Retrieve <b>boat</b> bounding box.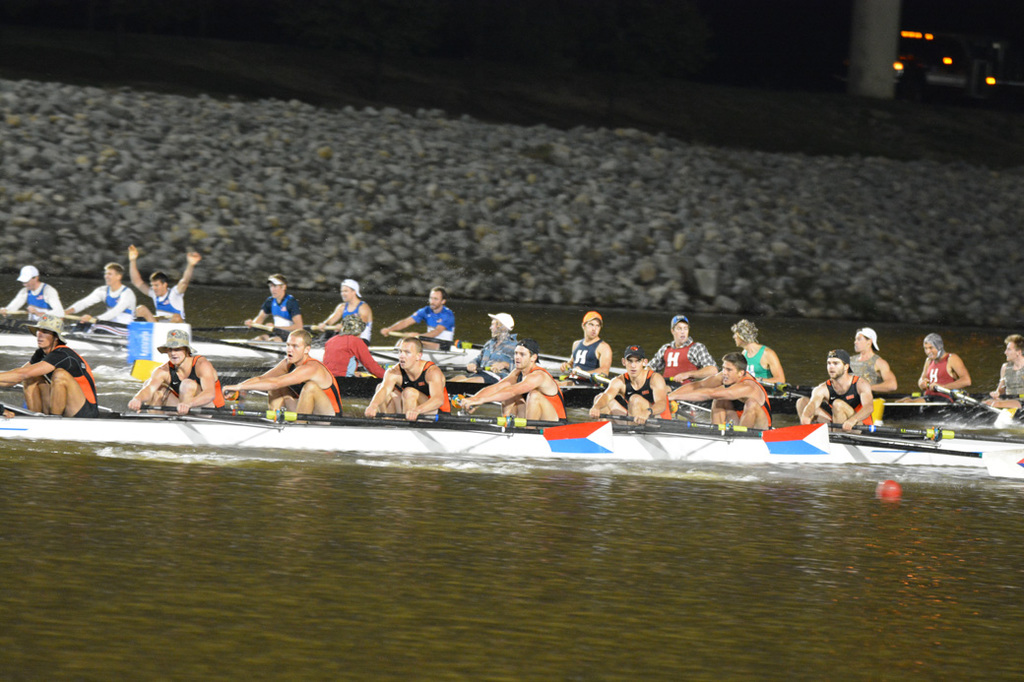
Bounding box: x1=0, y1=395, x2=1023, y2=465.
